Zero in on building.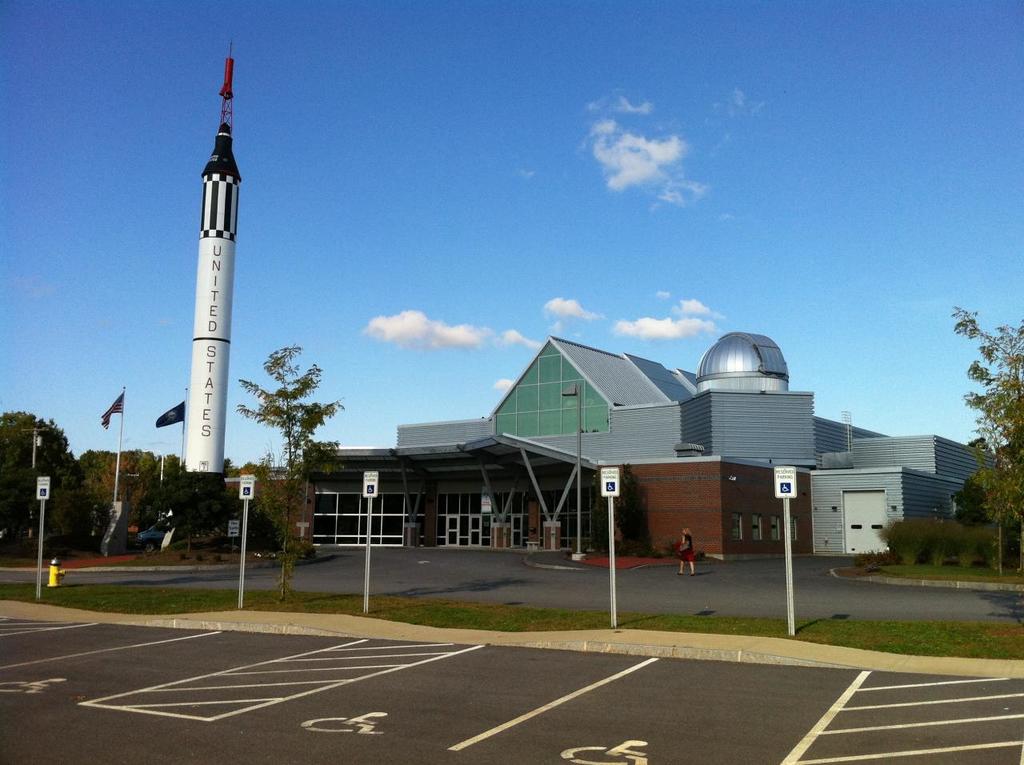
Zeroed in: 219 459 315 553.
